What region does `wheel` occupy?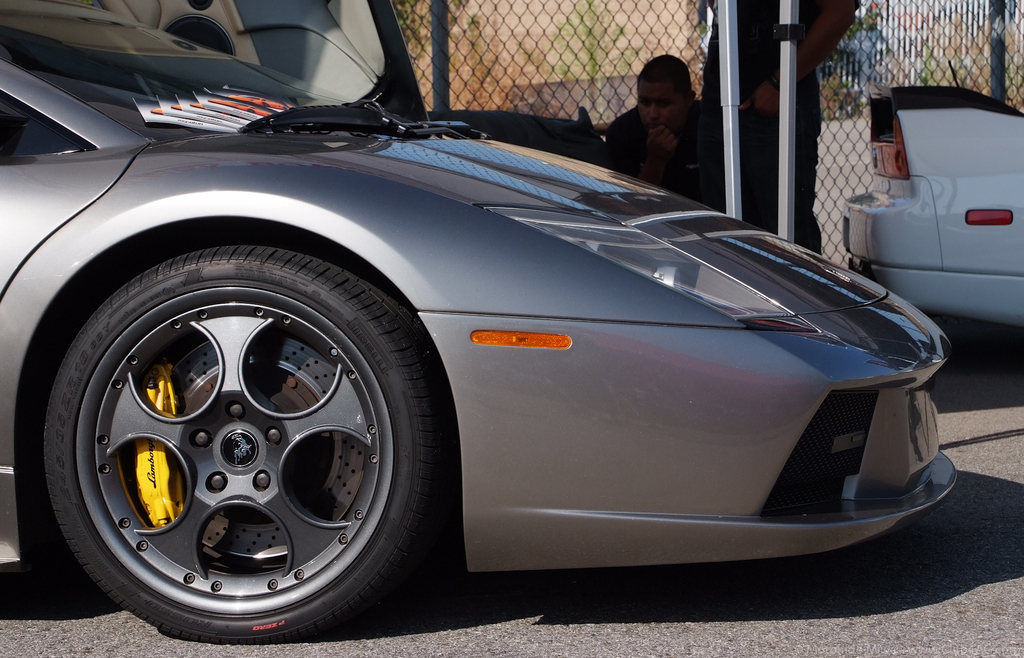
bbox=[17, 229, 450, 634].
